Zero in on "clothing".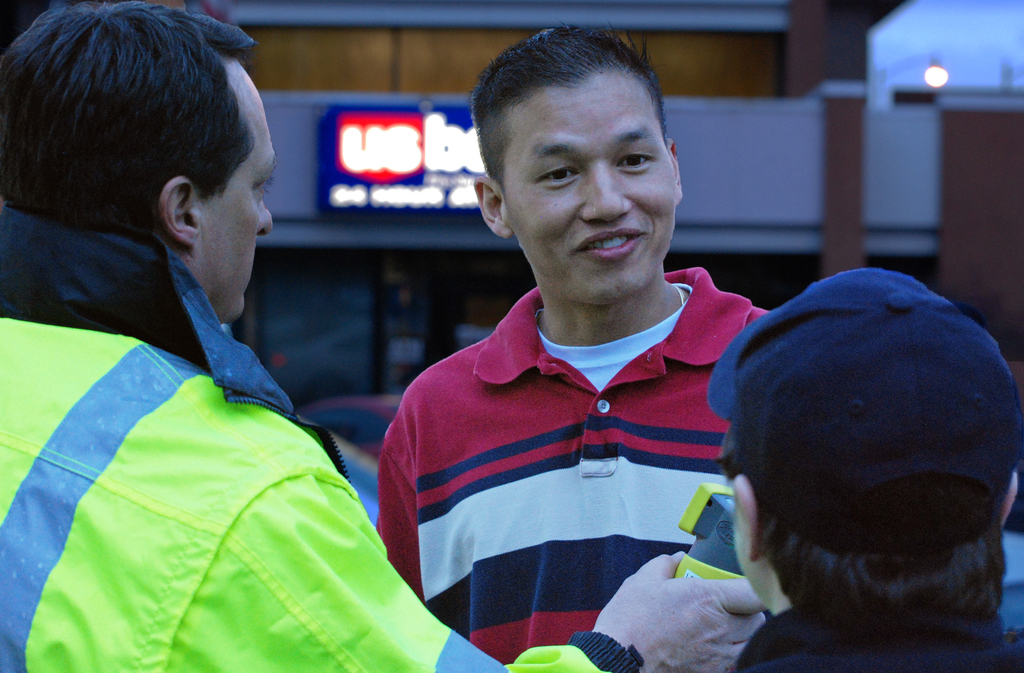
Zeroed in: box=[384, 259, 778, 652].
